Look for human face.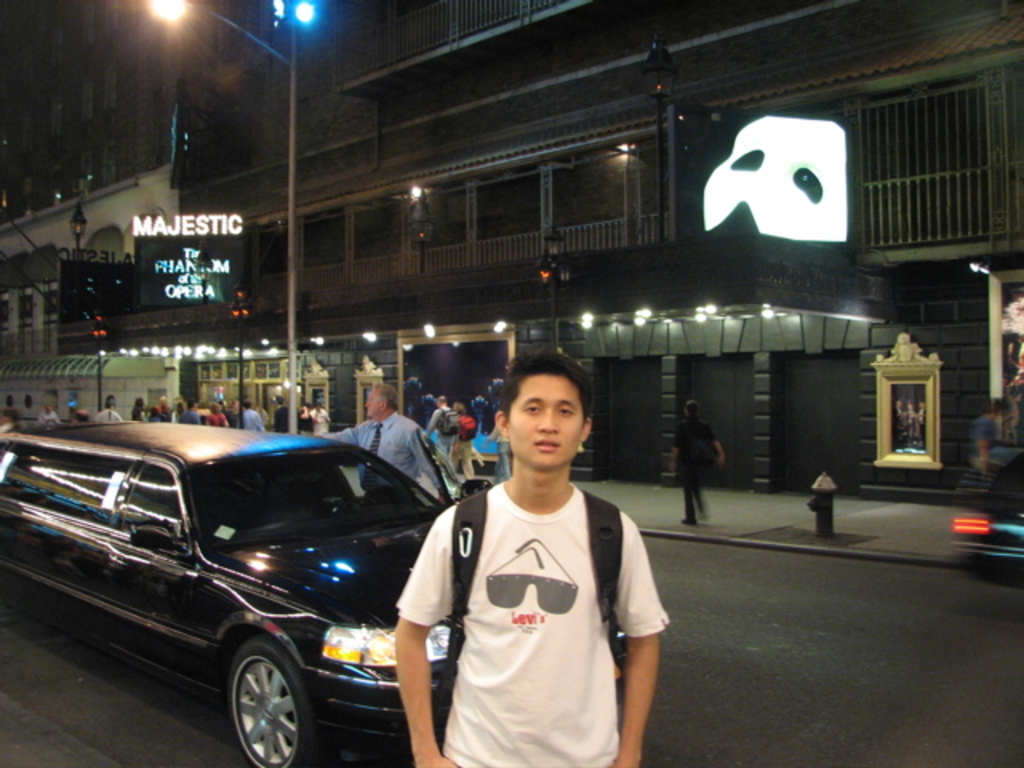
Found: 507/373/586/472.
